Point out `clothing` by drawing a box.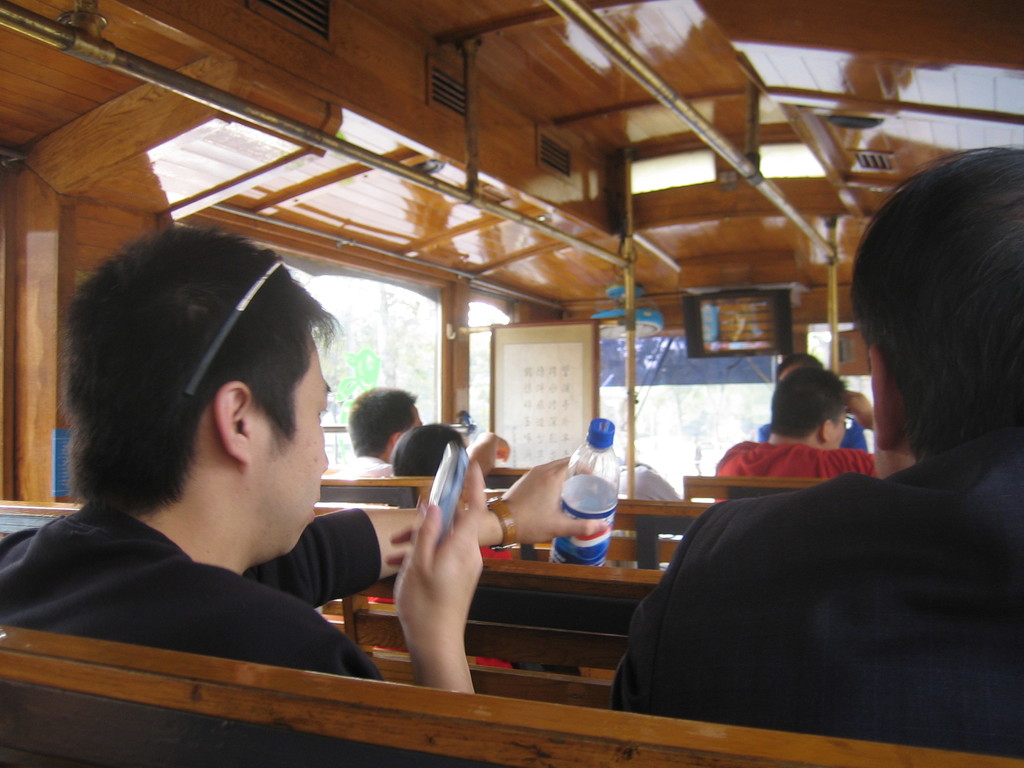
9, 499, 388, 683.
